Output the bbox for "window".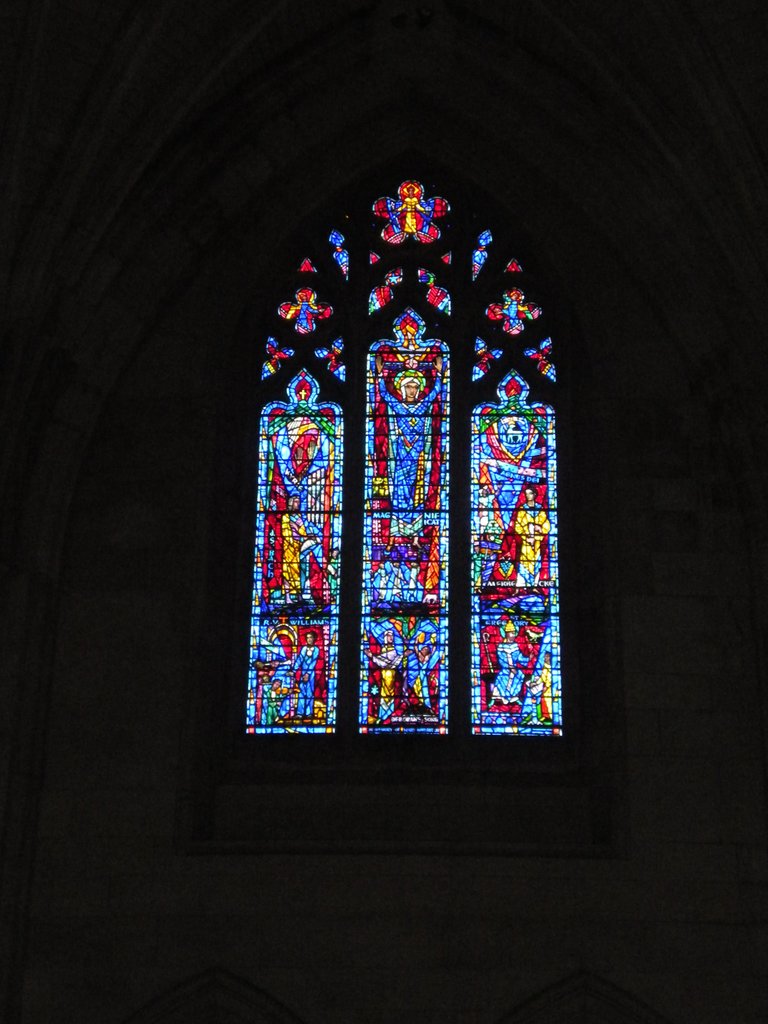
rect(234, 149, 585, 751).
